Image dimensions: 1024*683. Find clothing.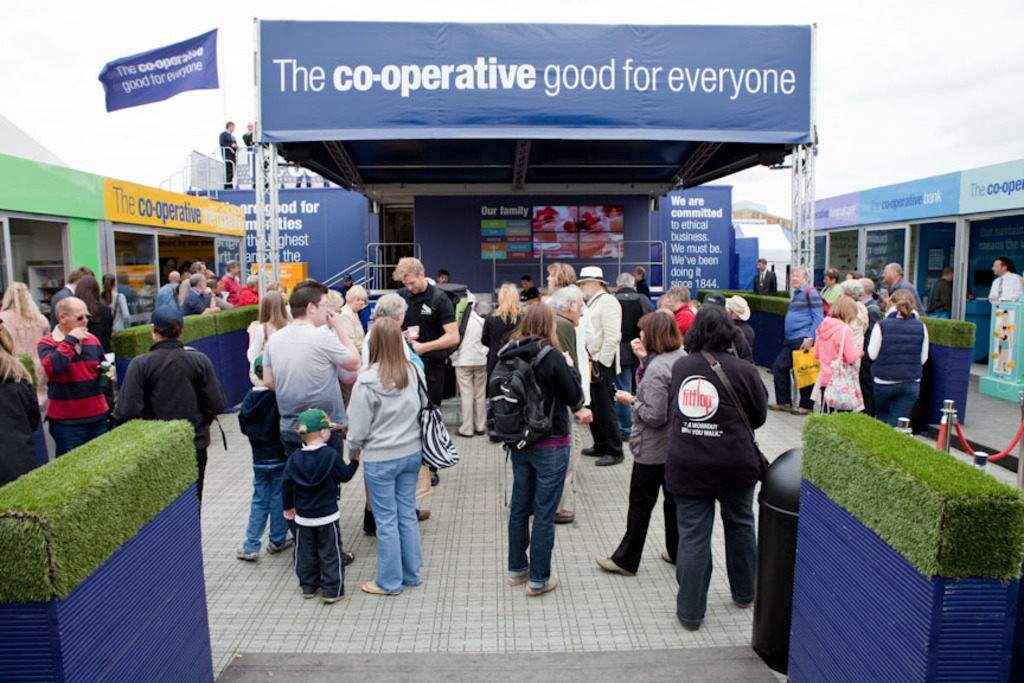
{"left": 811, "top": 311, "right": 860, "bottom": 410}.
